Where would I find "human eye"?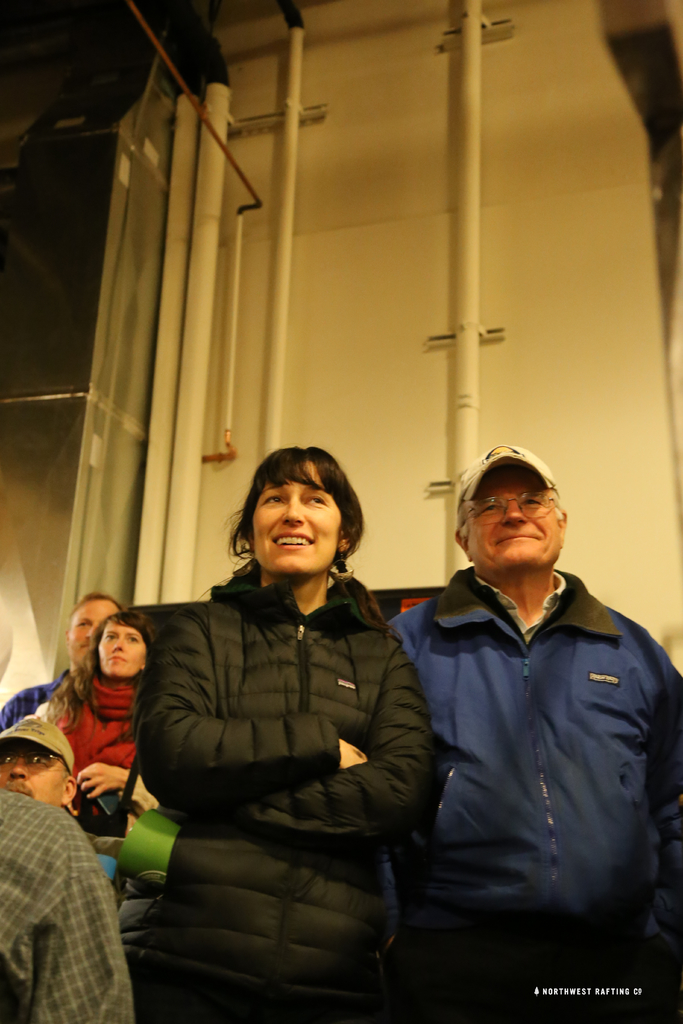
At 75:620:89:629.
